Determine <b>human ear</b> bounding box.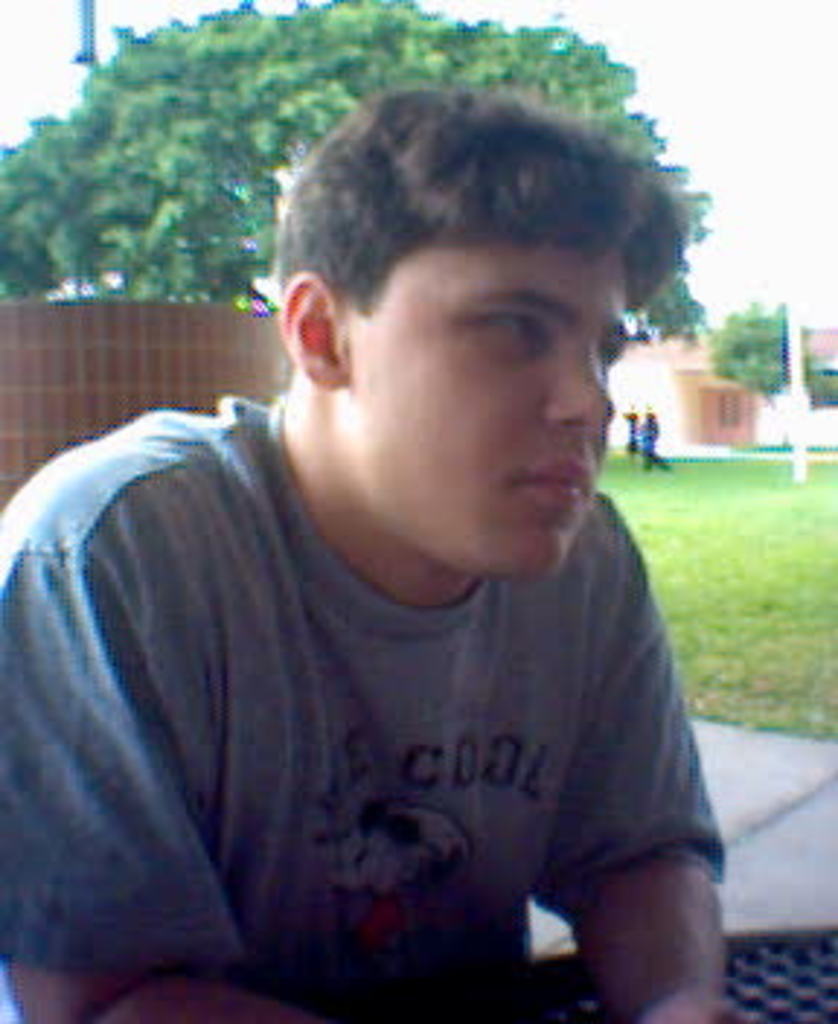
Determined: rect(282, 271, 349, 390).
